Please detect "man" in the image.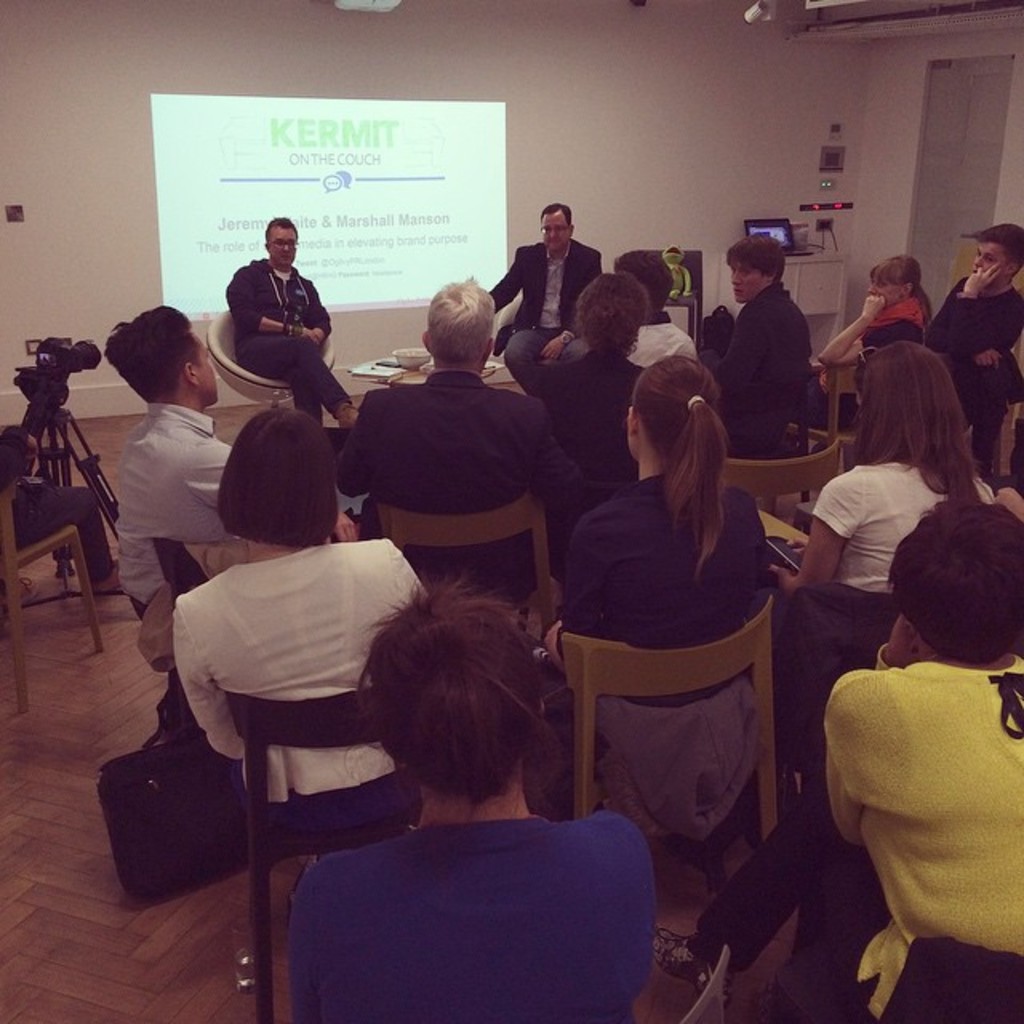
538/269/646/483.
